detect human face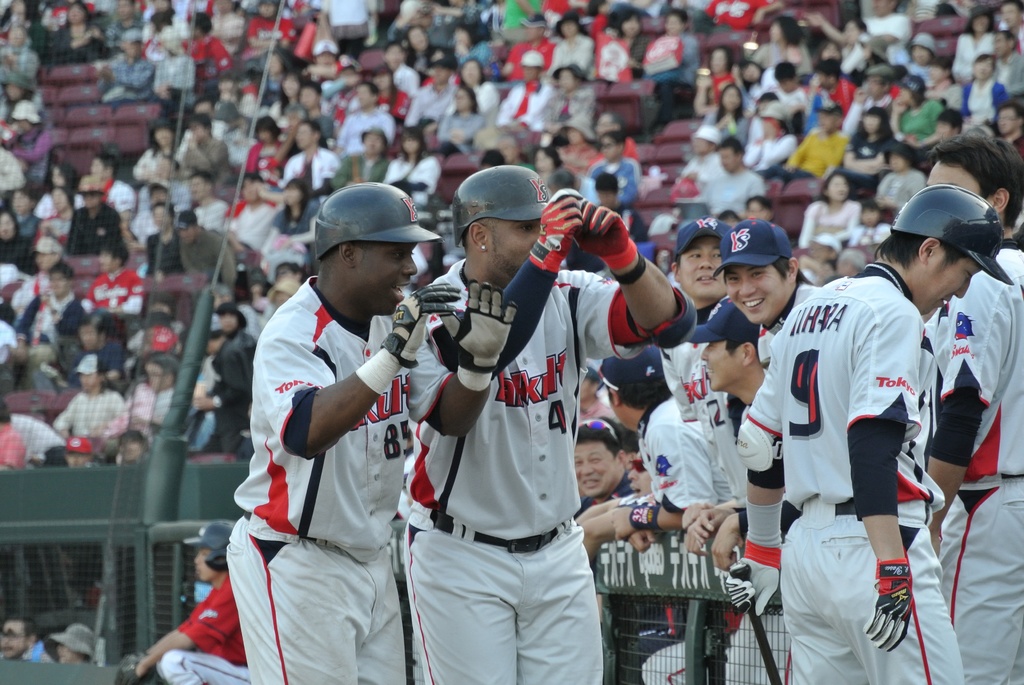
box=[54, 643, 83, 661]
